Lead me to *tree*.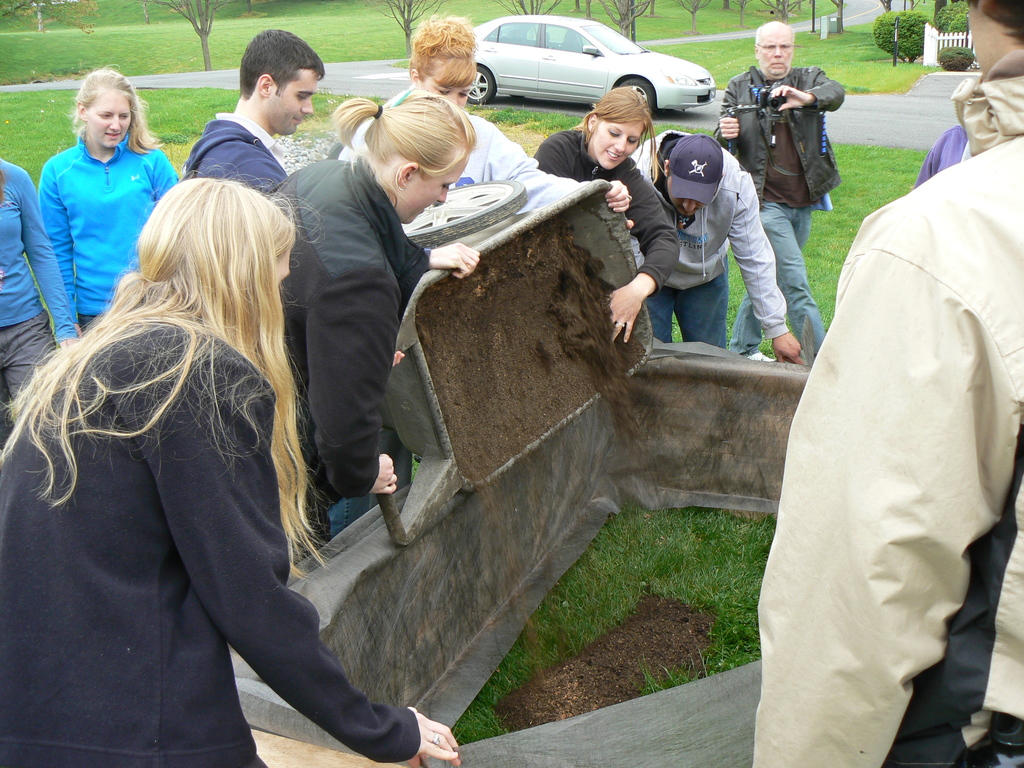
Lead to bbox(583, 0, 592, 19).
